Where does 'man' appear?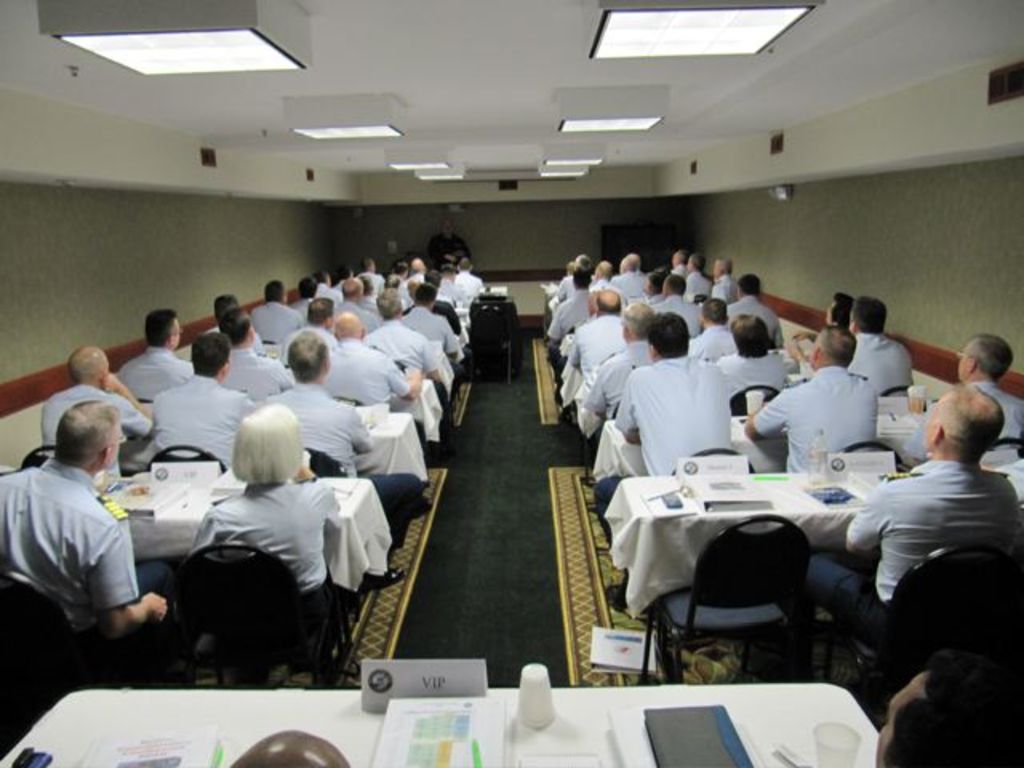
Appears at {"left": 272, "top": 293, "right": 338, "bottom": 349}.
